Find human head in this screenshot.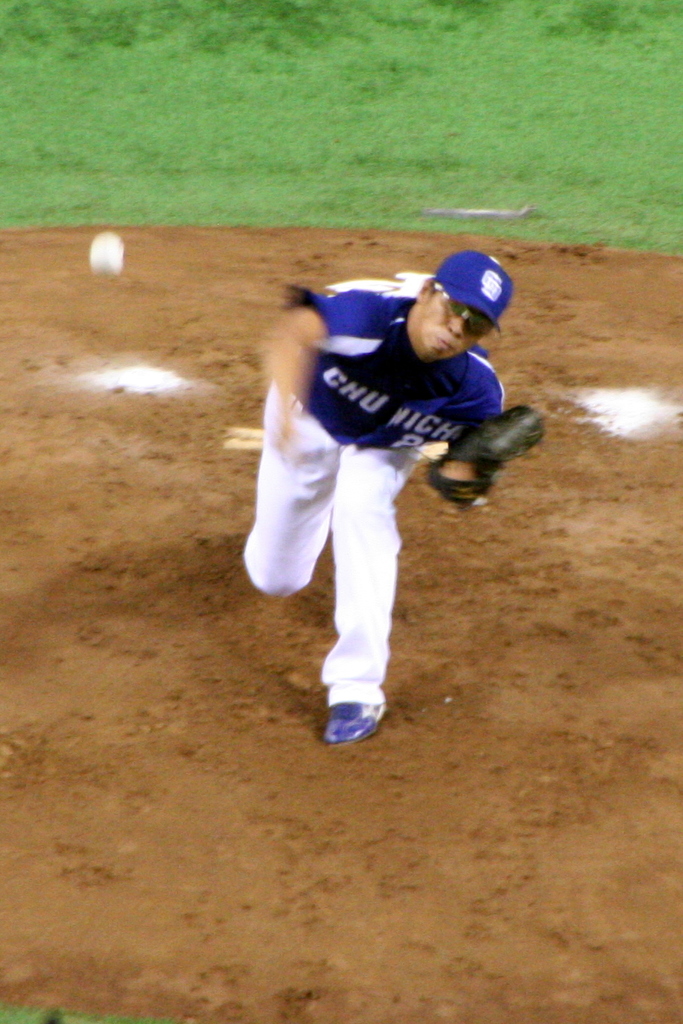
The bounding box for human head is rect(406, 251, 525, 361).
